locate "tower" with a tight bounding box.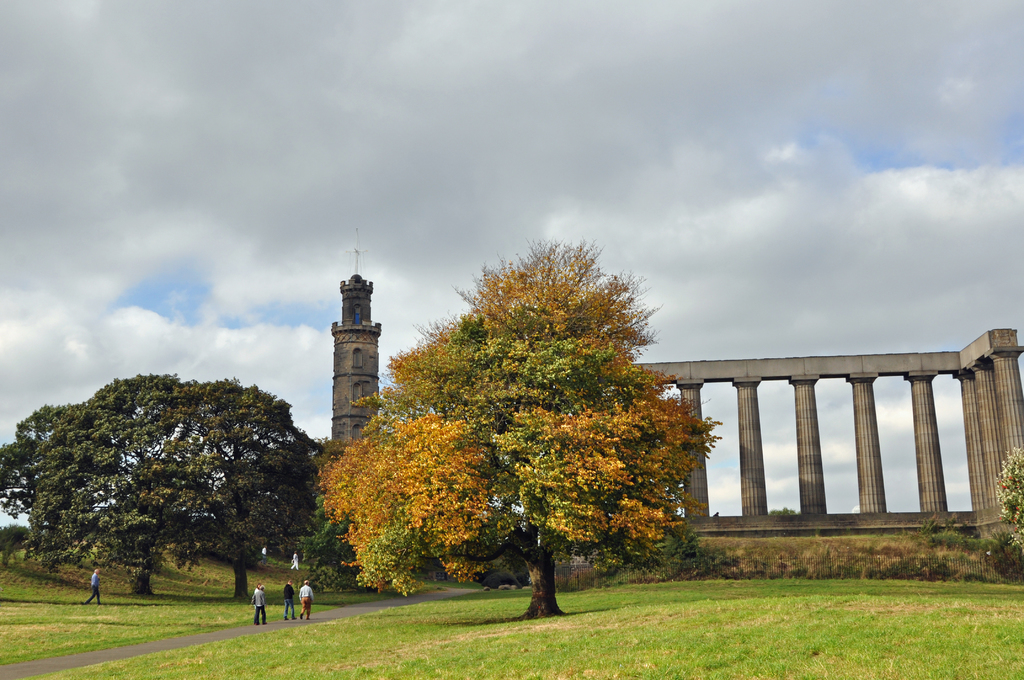
(left=312, top=249, right=390, bottom=439).
